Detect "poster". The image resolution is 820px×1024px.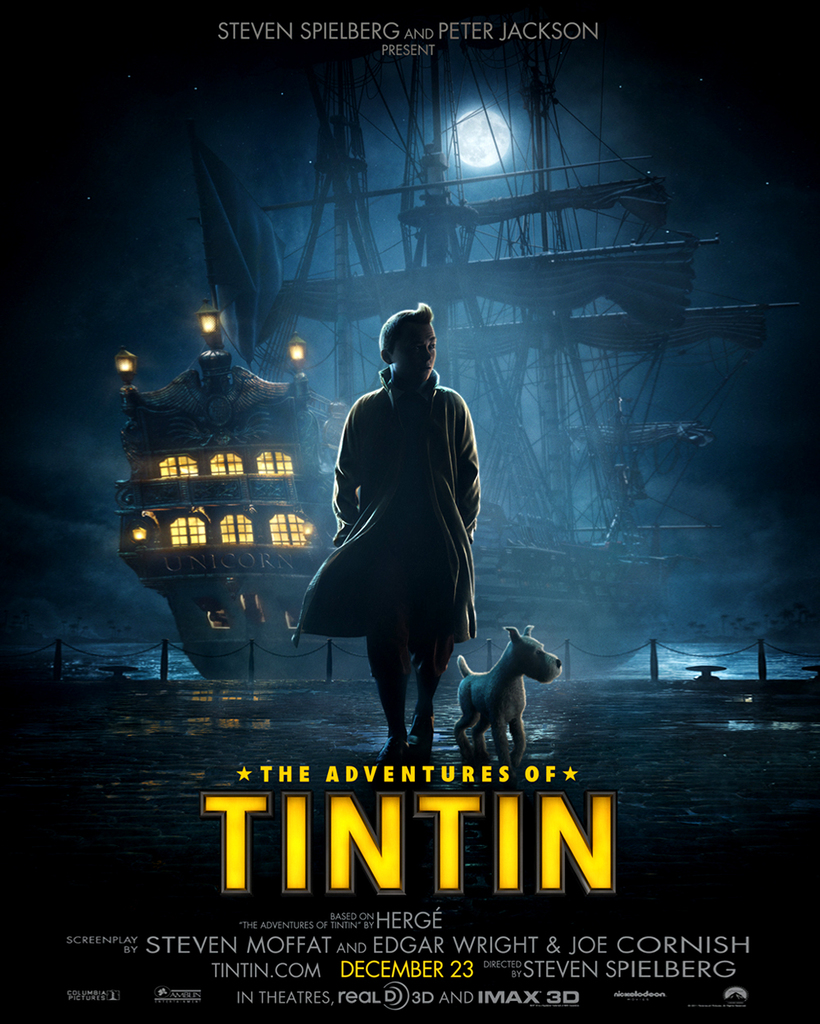
locate(0, 0, 819, 1021).
